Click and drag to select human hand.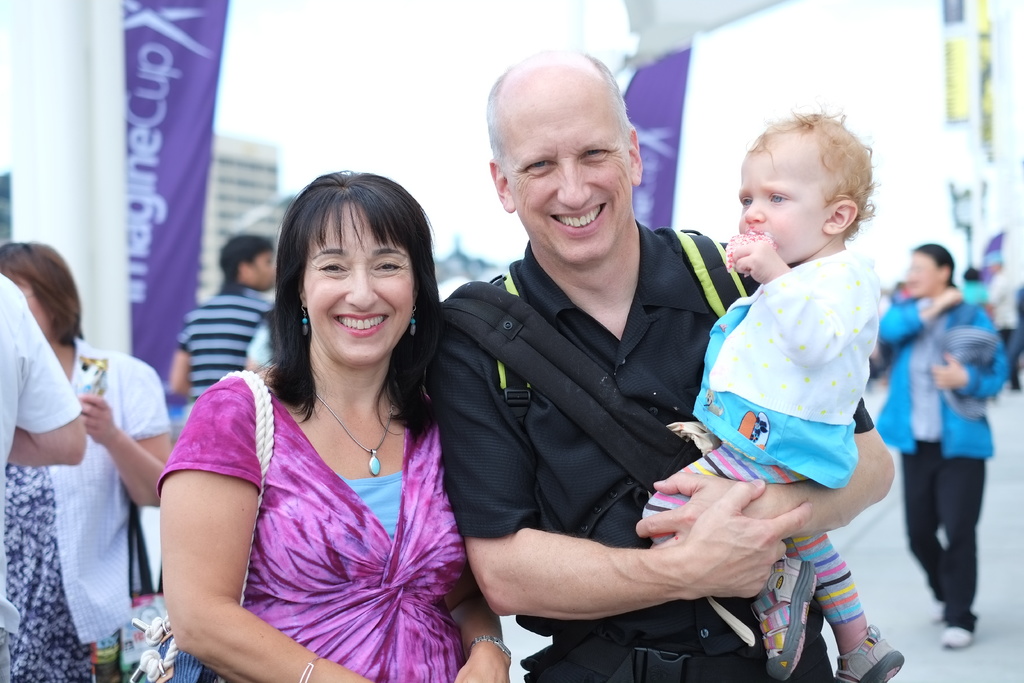
Selection: x1=723 y1=227 x2=787 y2=285.
